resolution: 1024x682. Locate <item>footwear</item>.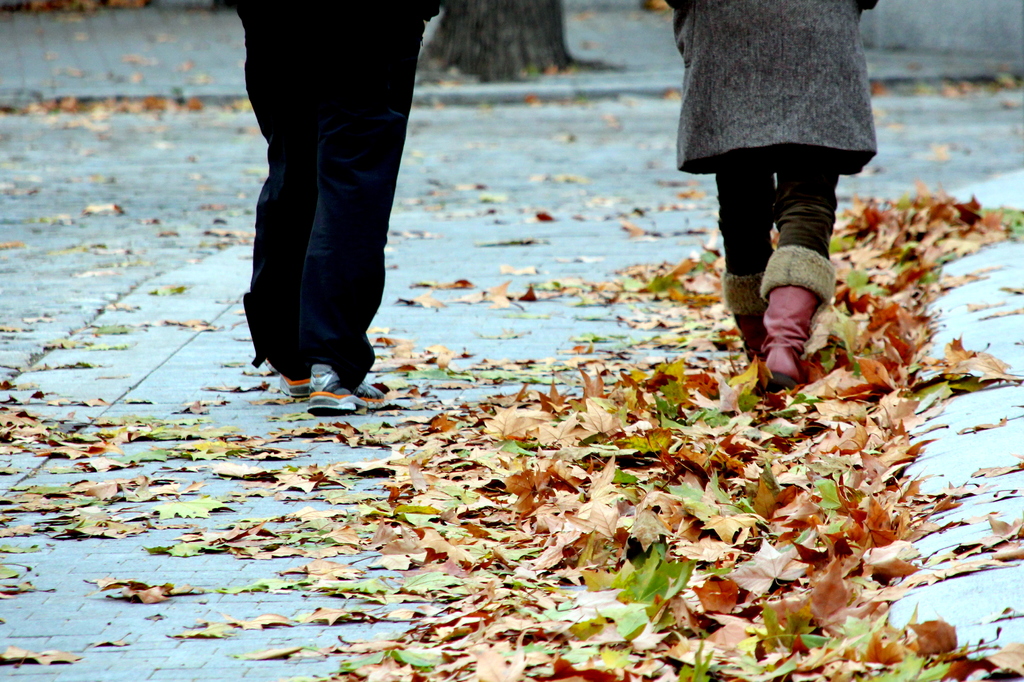
{"left": 260, "top": 355, "right": 315, "bottom": 394}.
